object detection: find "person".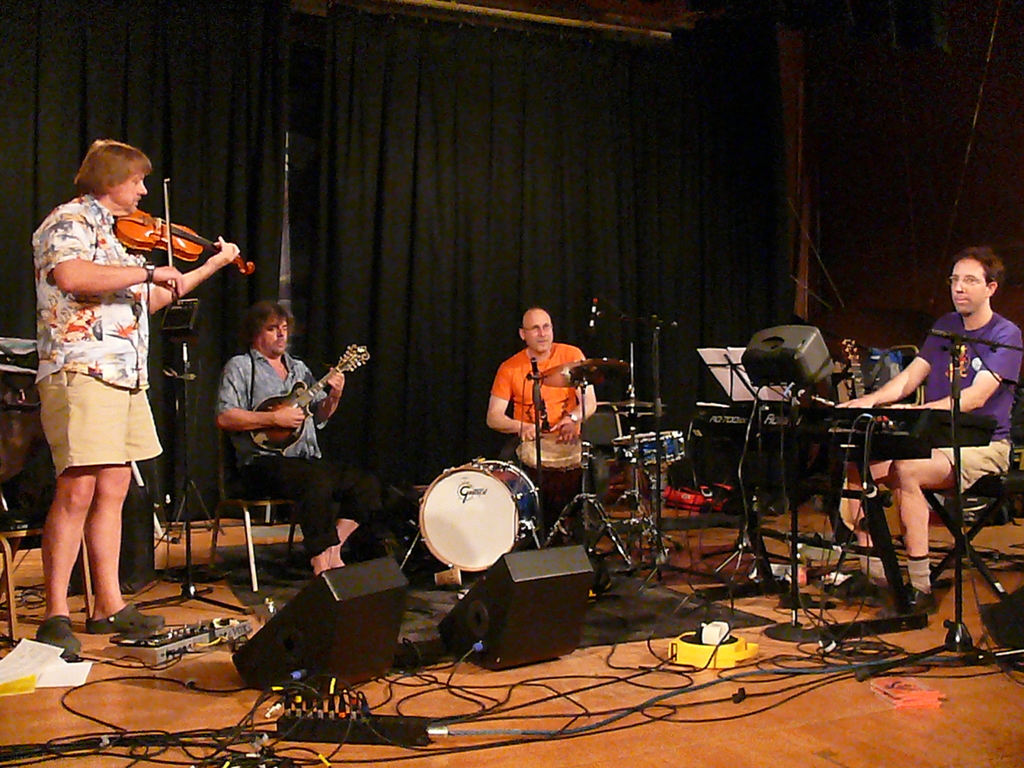
box=[33, 138, 239, 658].
